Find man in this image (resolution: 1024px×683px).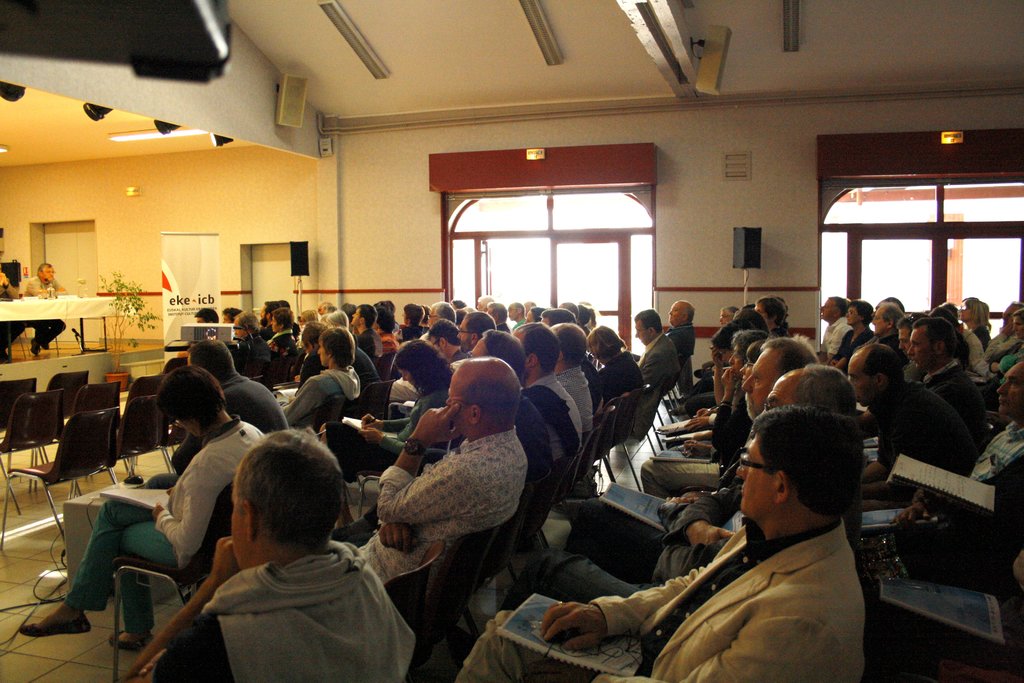
rect(522, 325, 580, 462).
